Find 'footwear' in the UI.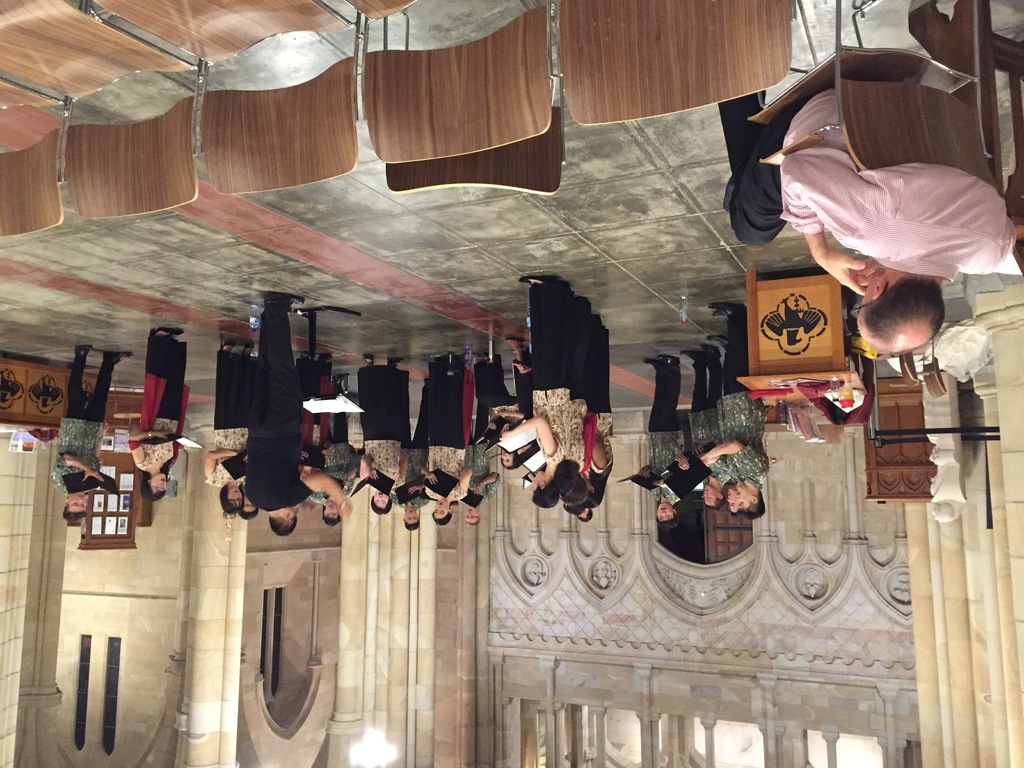
UI element at 74, 343, 95, 358.
